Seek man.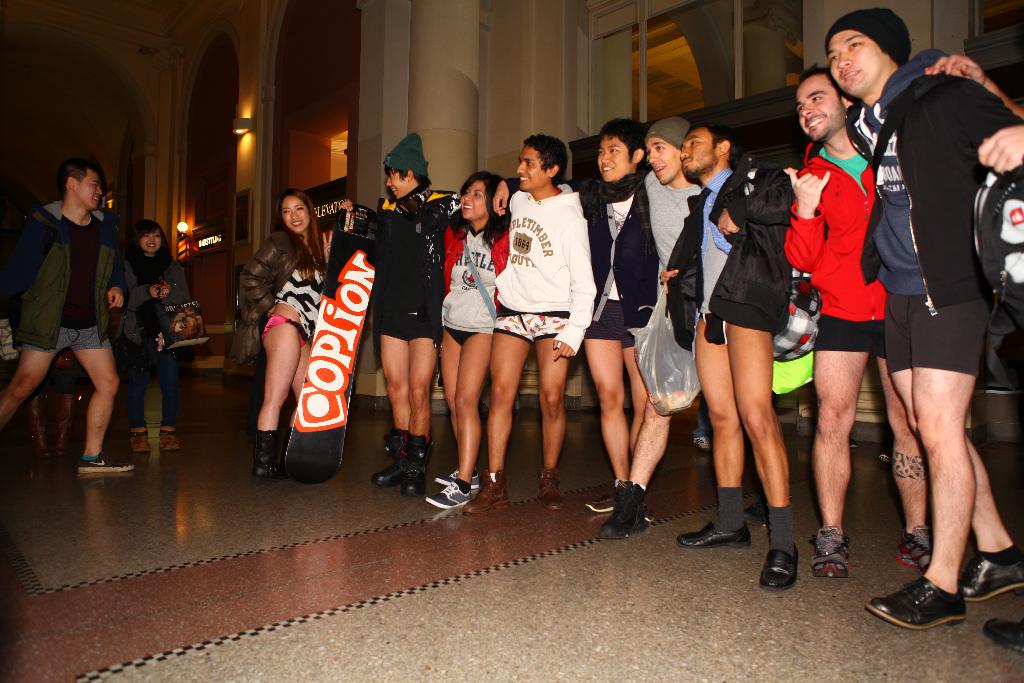
crop(785, 63, 937, 580).
